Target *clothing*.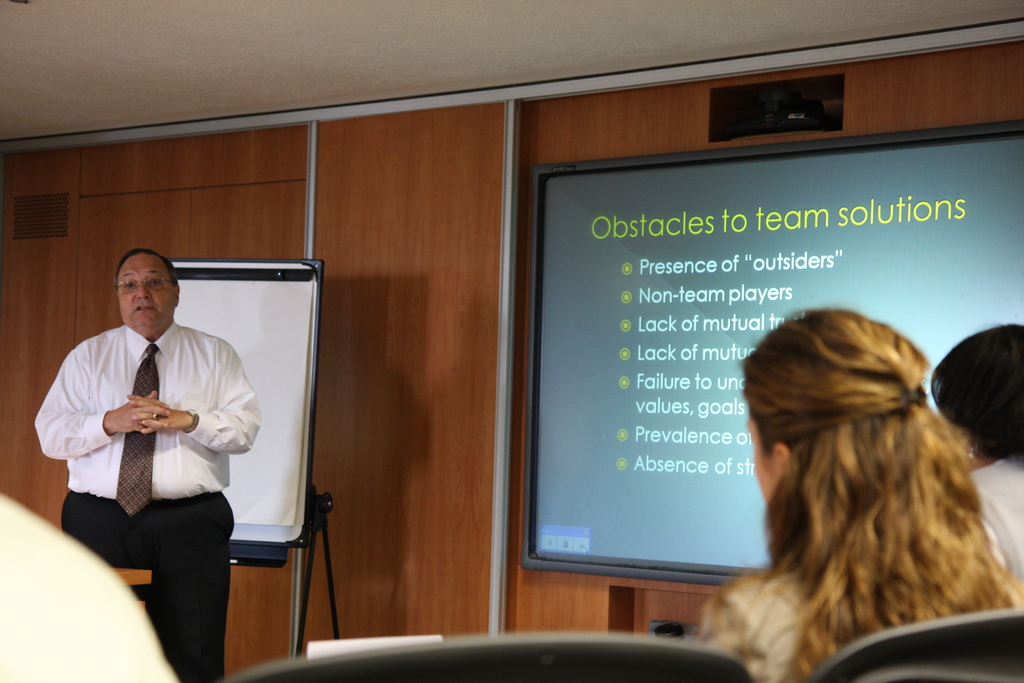
Target region: BBox(701, 547, 1023, 682).
